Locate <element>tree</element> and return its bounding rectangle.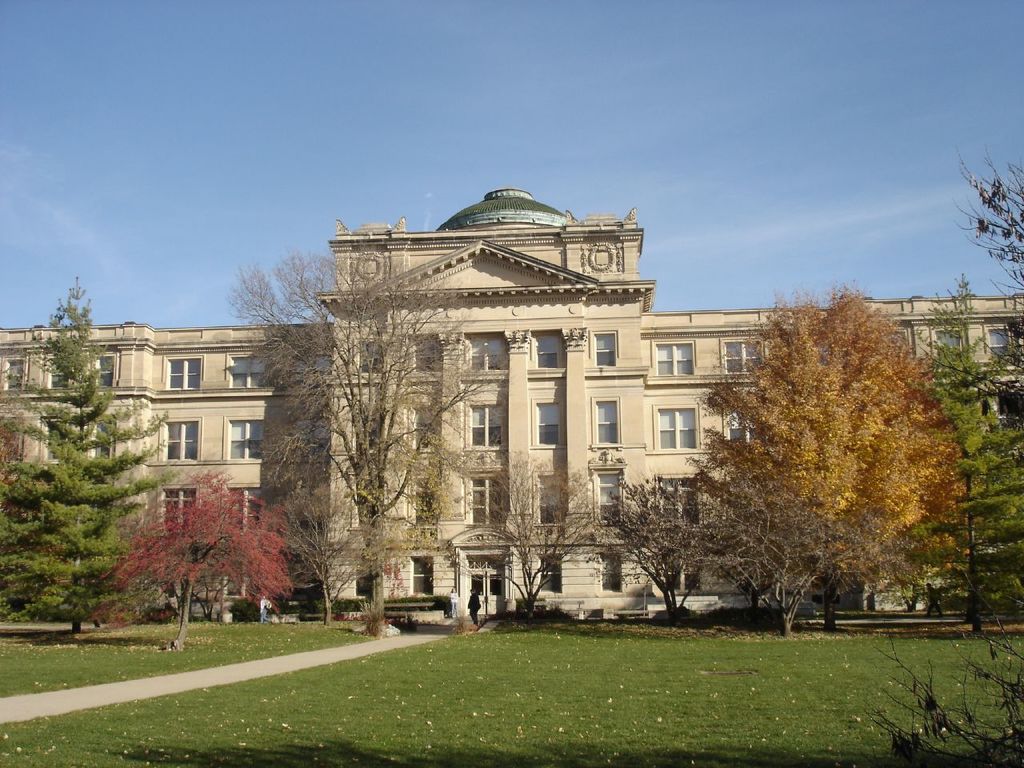
[666,261,984,637].
